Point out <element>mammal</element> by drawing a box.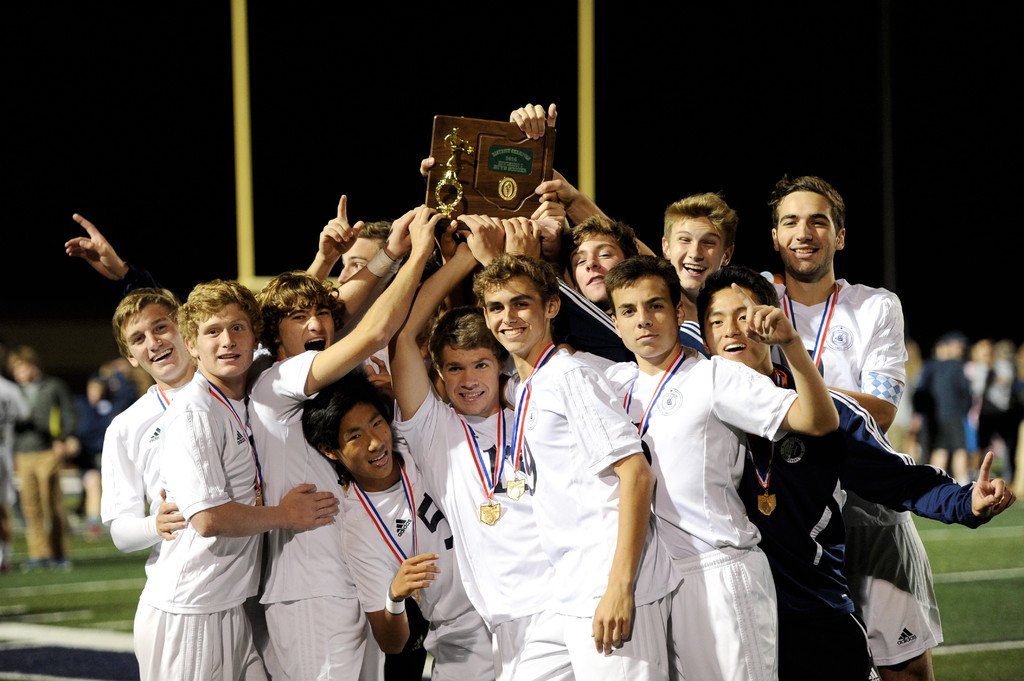
(left=499, top=214, right=1016, bottom=680).
